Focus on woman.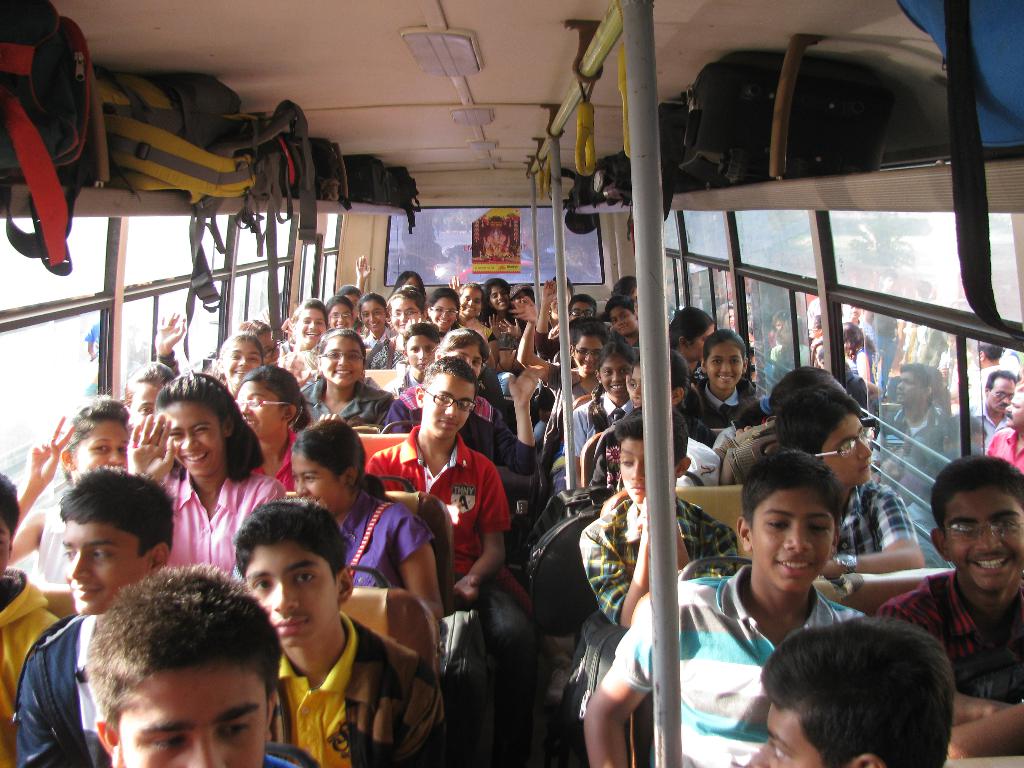
Focused at locate(714, 365, 849, 448).
